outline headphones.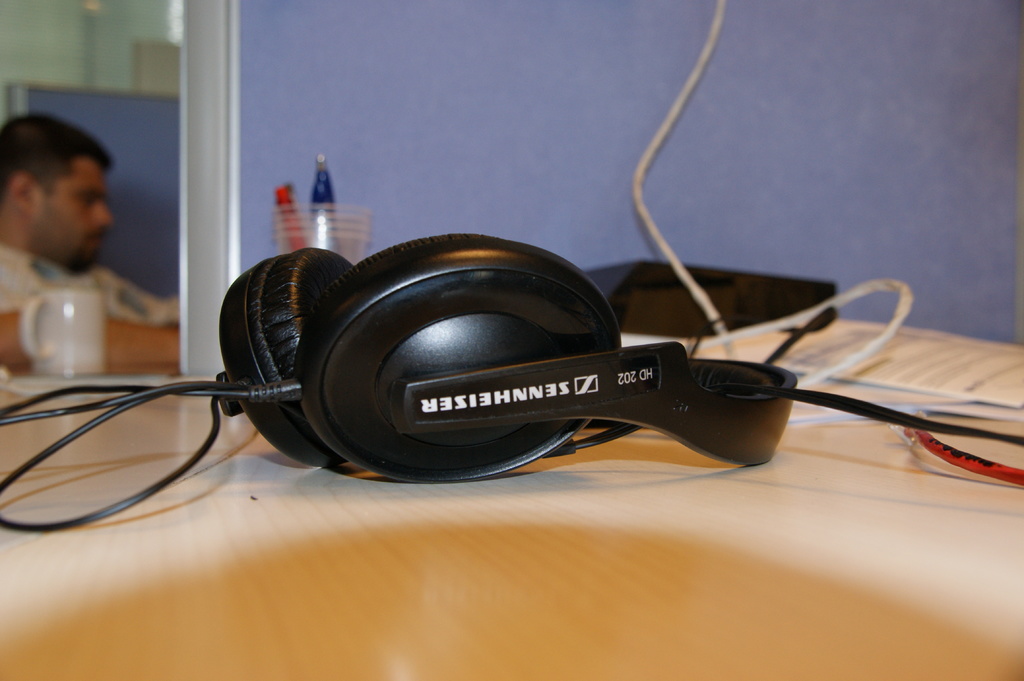
Outline: {"left": 214, "top": 227, "right": 798, "bottom": 463}.
